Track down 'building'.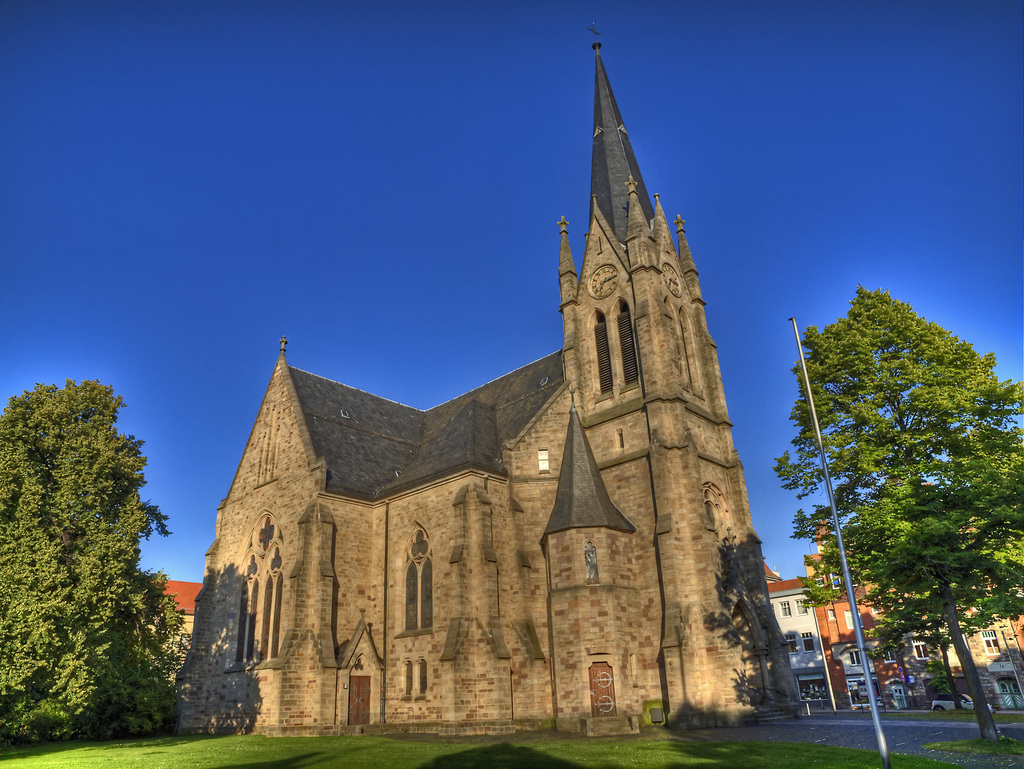
Tracked to left=158, top=574, right=200, bottom=641.
